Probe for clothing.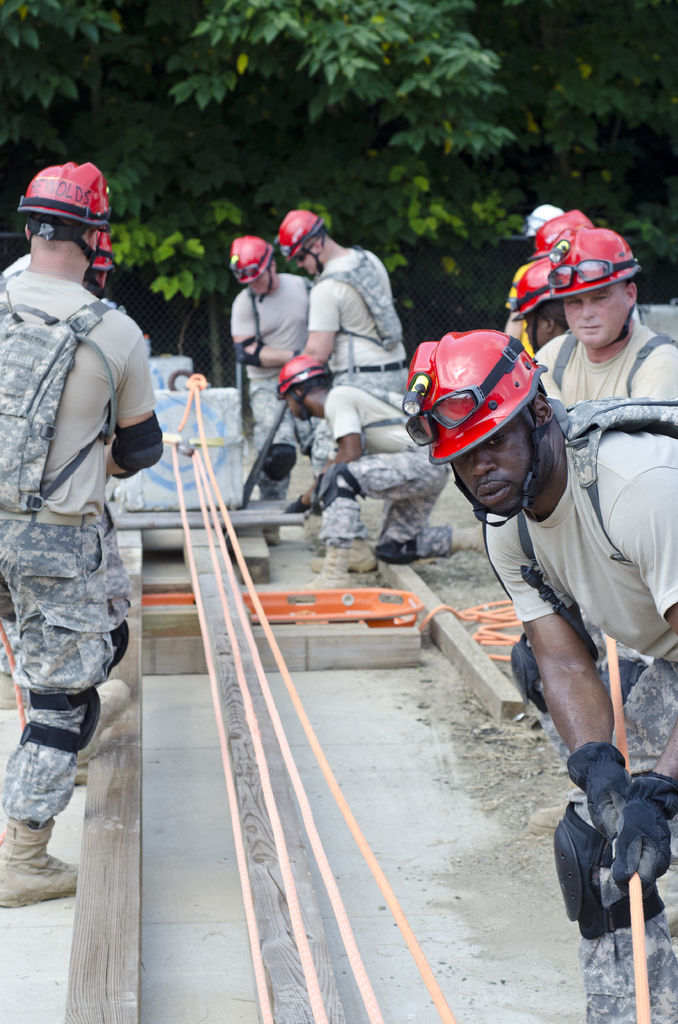
Probe result: x1=481, y1=360, x2=677, y2=904.
